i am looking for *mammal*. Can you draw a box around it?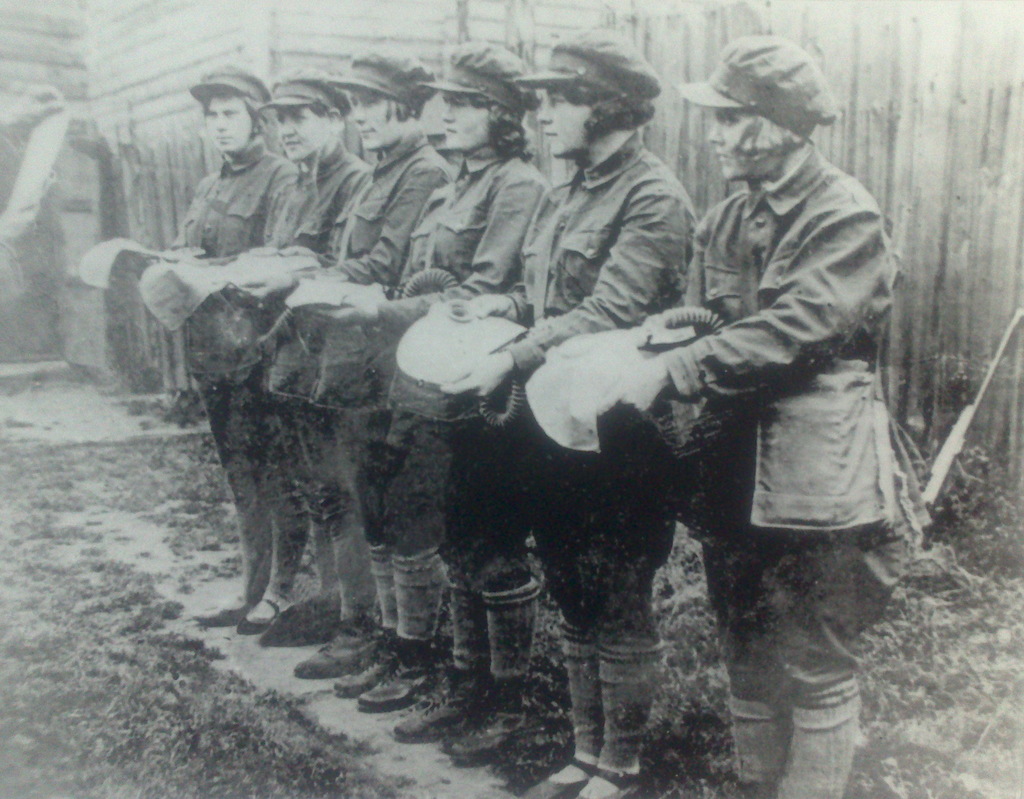
Sure, the bounding box is [left=273, top=42, right=445, bottom=711].
